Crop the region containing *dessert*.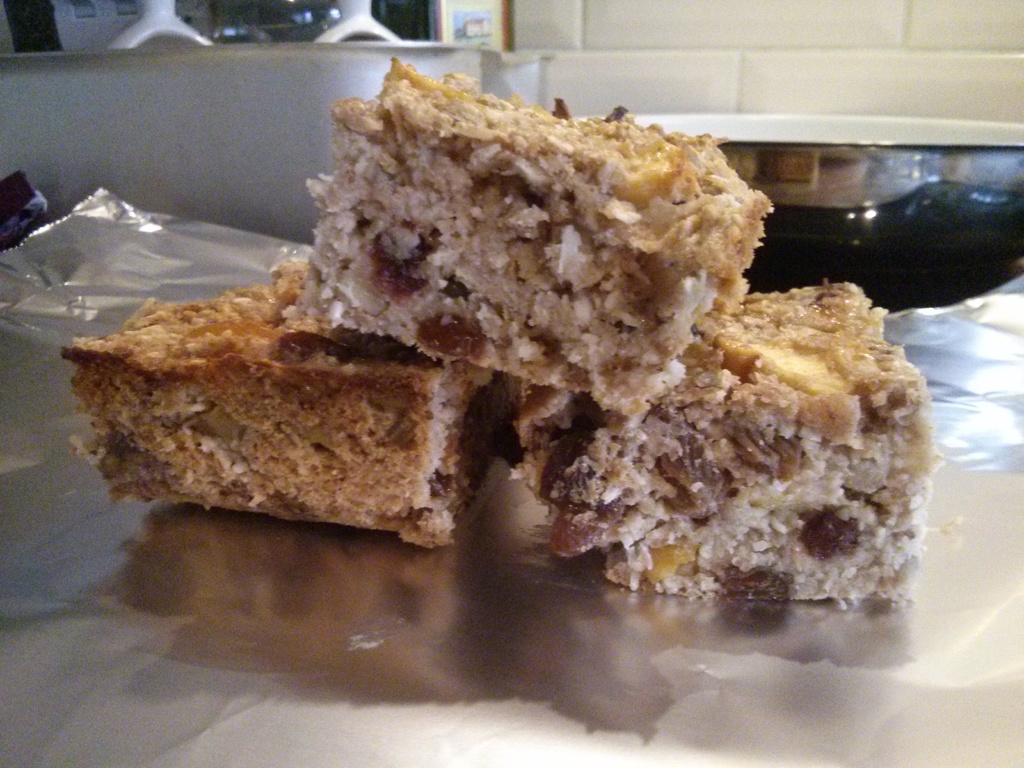
Crop region: (x1=61, y1=259, x2=483, y2=541).
